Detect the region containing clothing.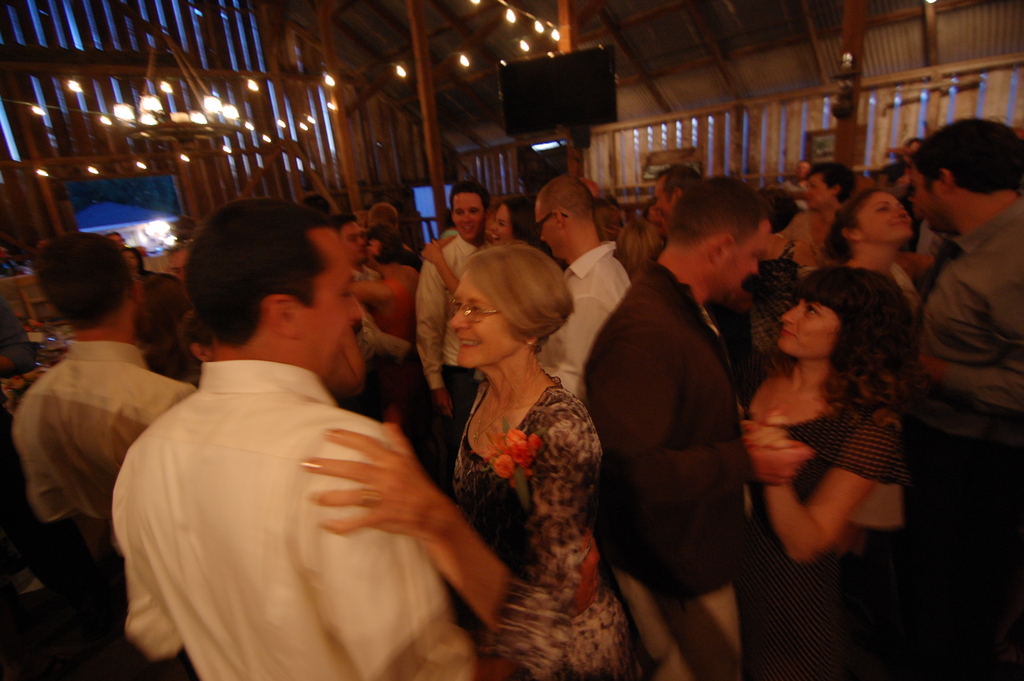
x1=751, y1=395, x2=896, y2=669.
